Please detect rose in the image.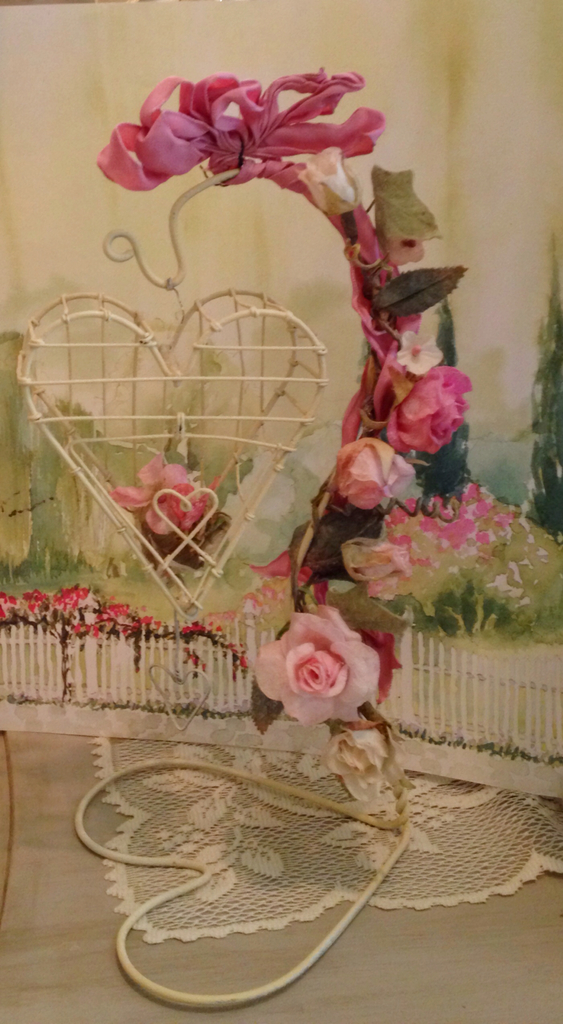
locate(362, 540, 416, 601).
